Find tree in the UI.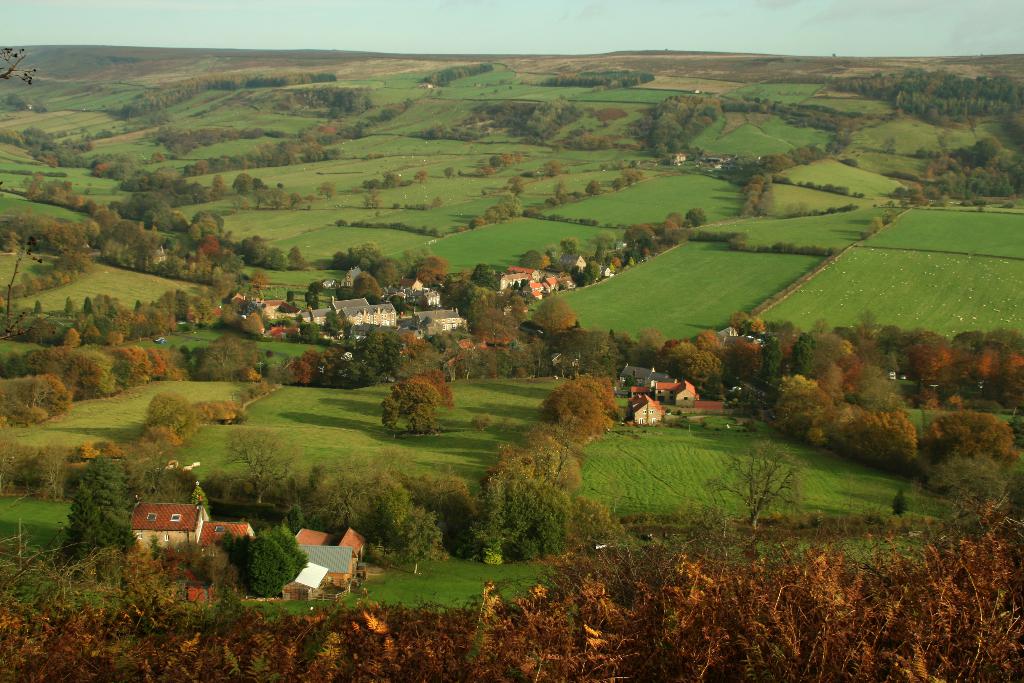
UI element at box(442, 167, 451, 179).
